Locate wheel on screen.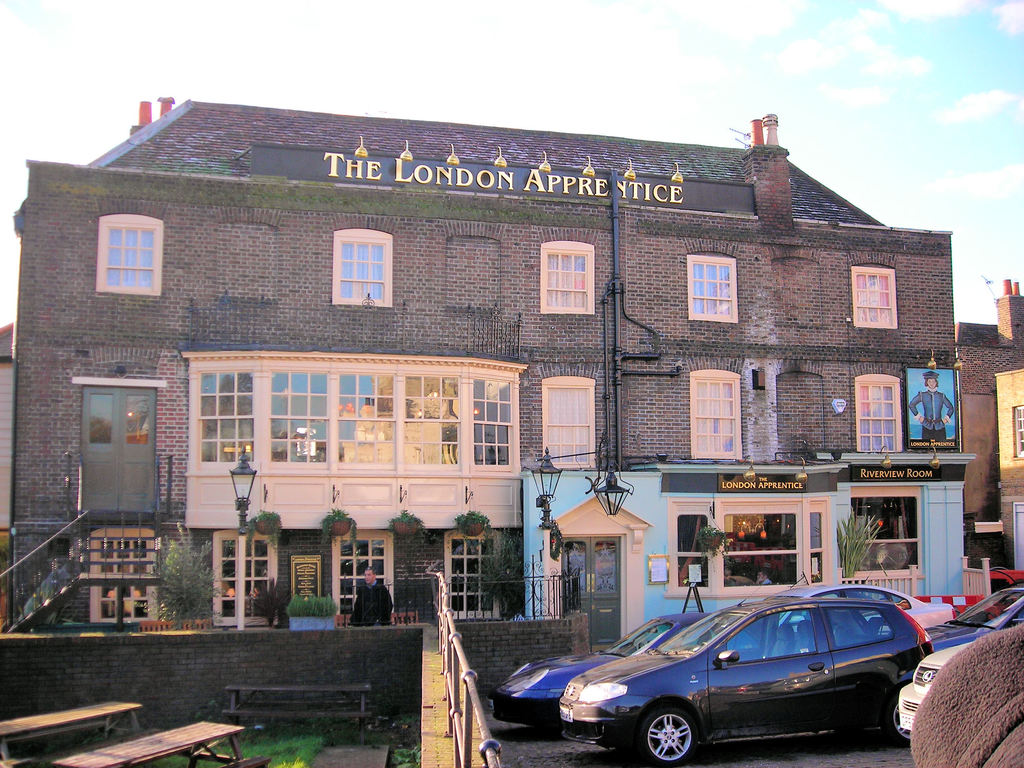
On screen at <region>880, 698, 911, 749</region>.
